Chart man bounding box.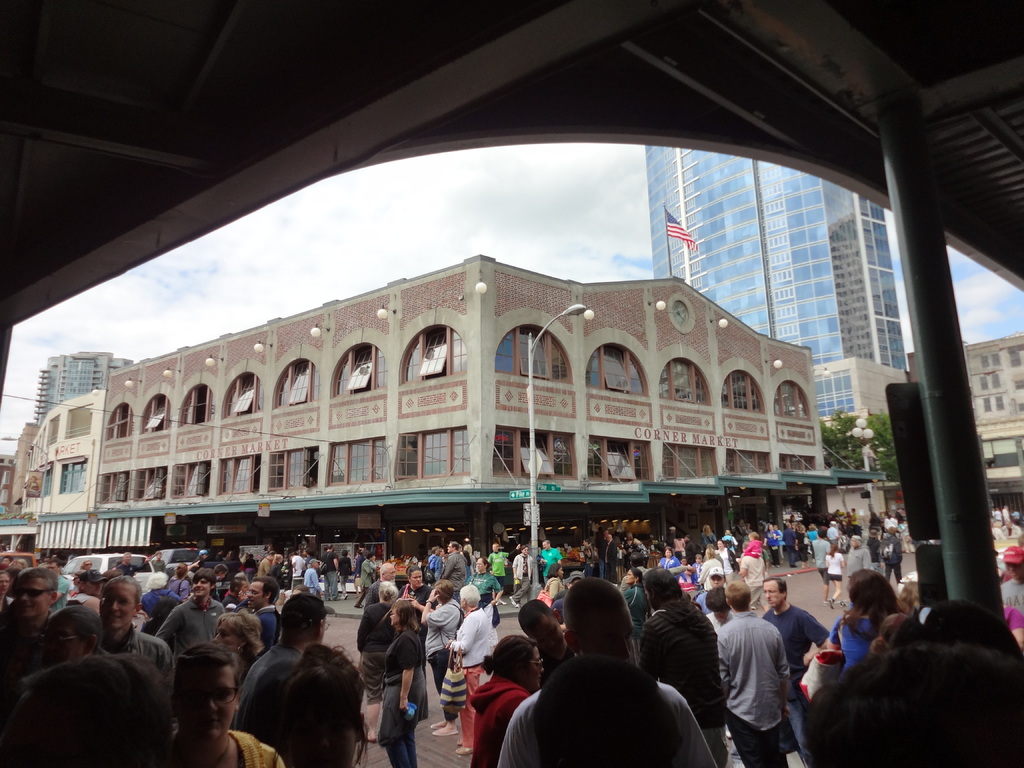
Charted: Rect(495, 579, 713, 767).
